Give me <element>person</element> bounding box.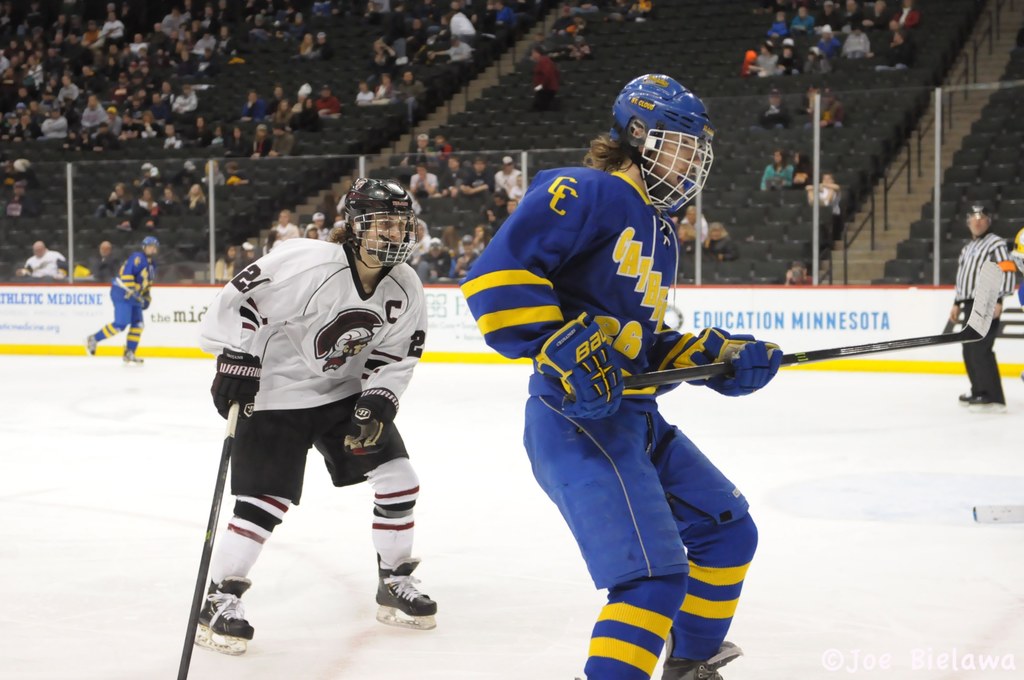
[401, 133, 430, 166].
